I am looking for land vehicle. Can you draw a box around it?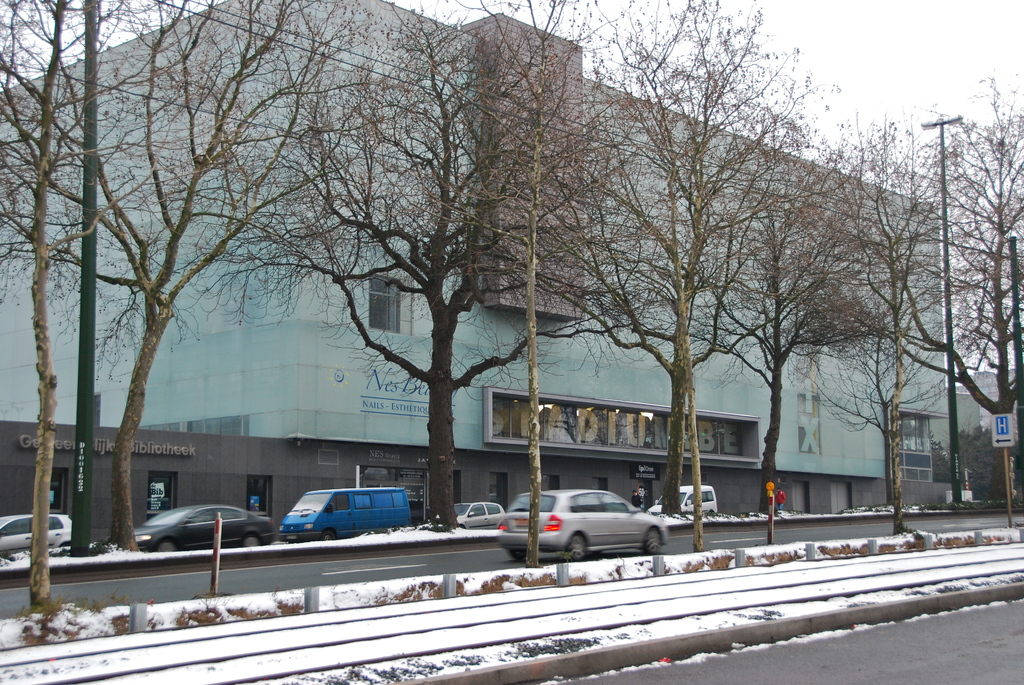
Sure, the bounding box is 131, 503, 276, 555.
